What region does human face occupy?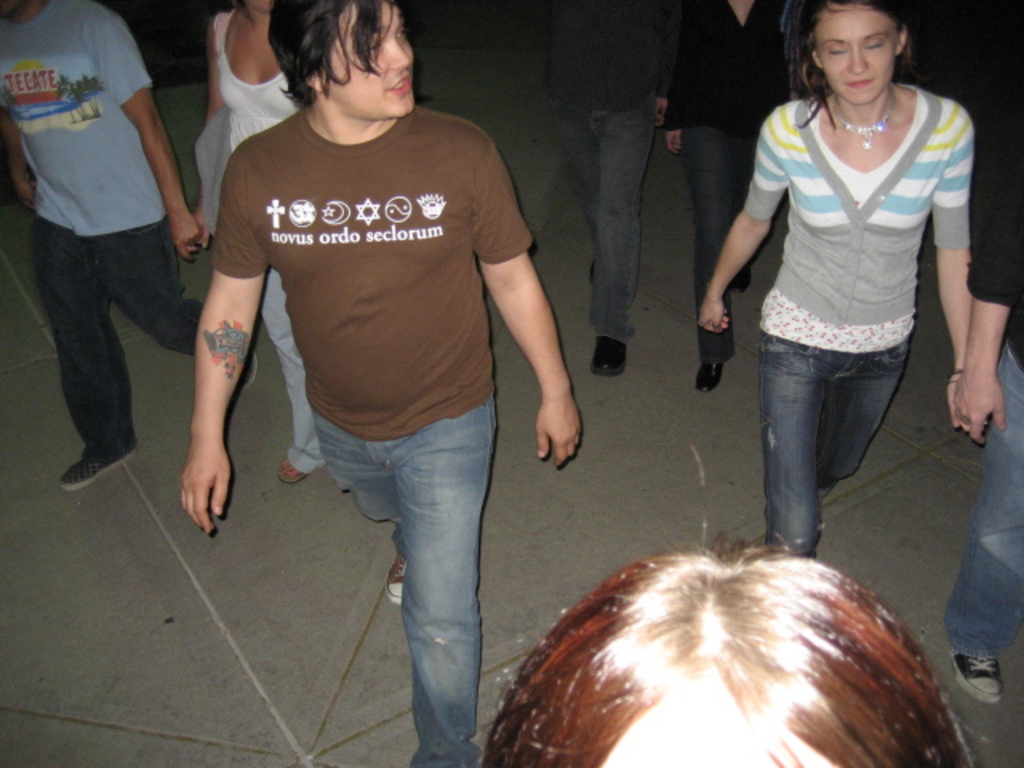
320:0:414:123.
